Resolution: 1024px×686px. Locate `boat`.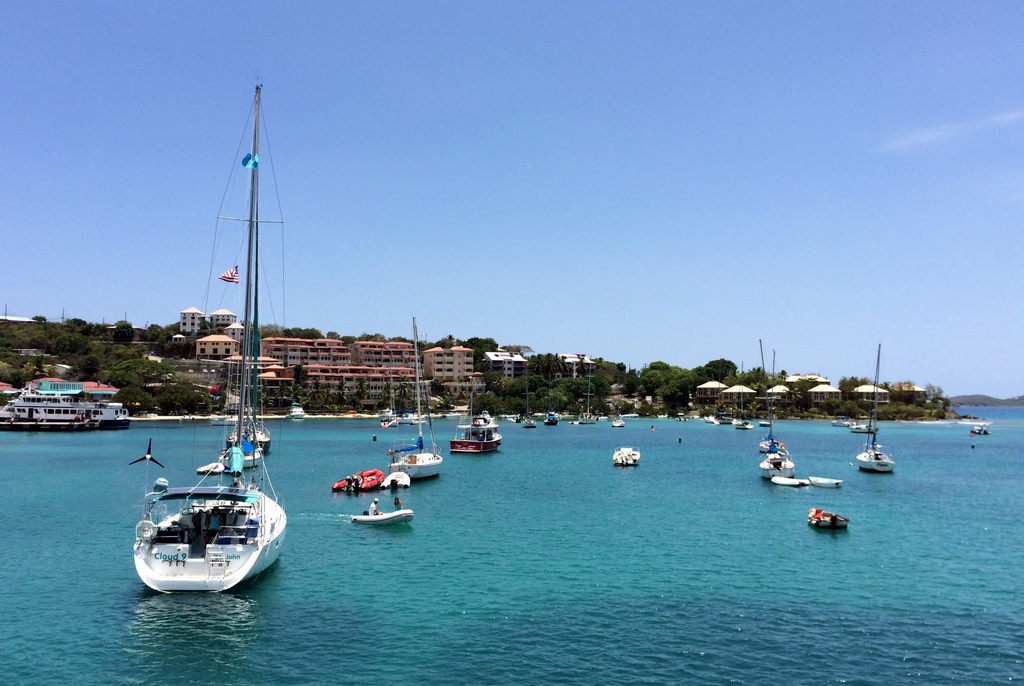
(352,507,416,527).
